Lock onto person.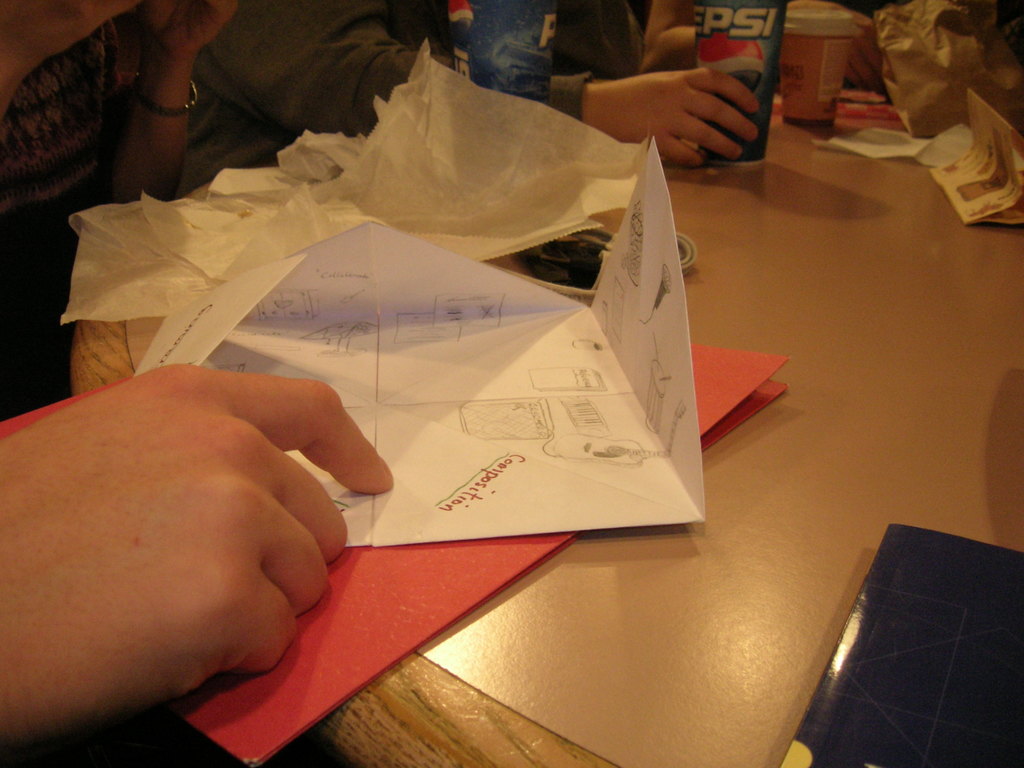
Locked: [0, 0, 233, 317].
